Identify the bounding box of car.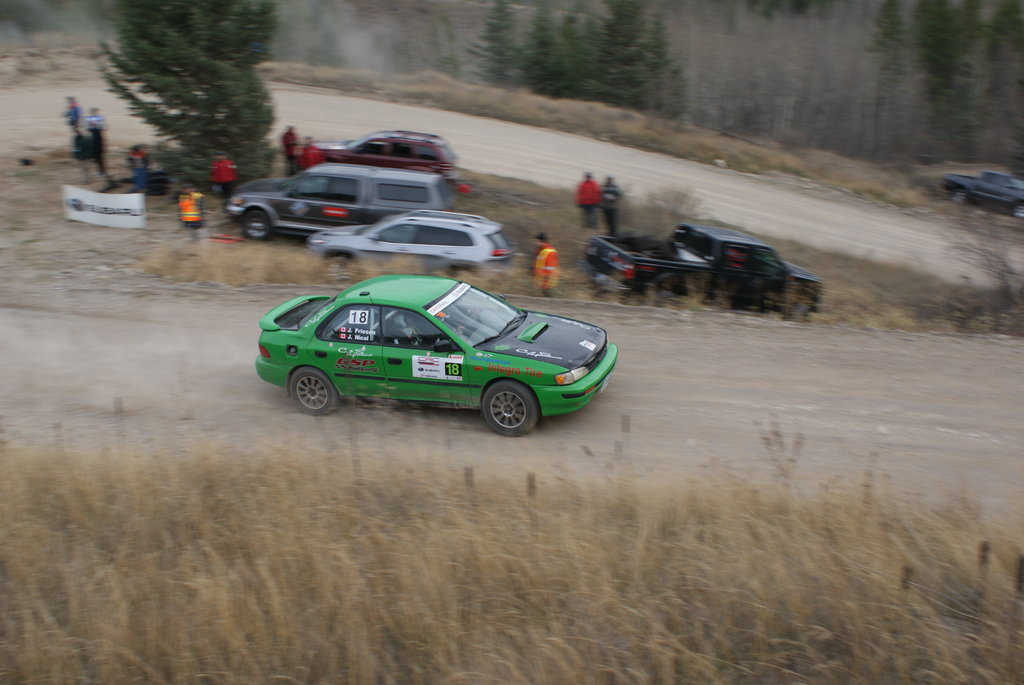
bbox=(258, 271, 616, 432).
